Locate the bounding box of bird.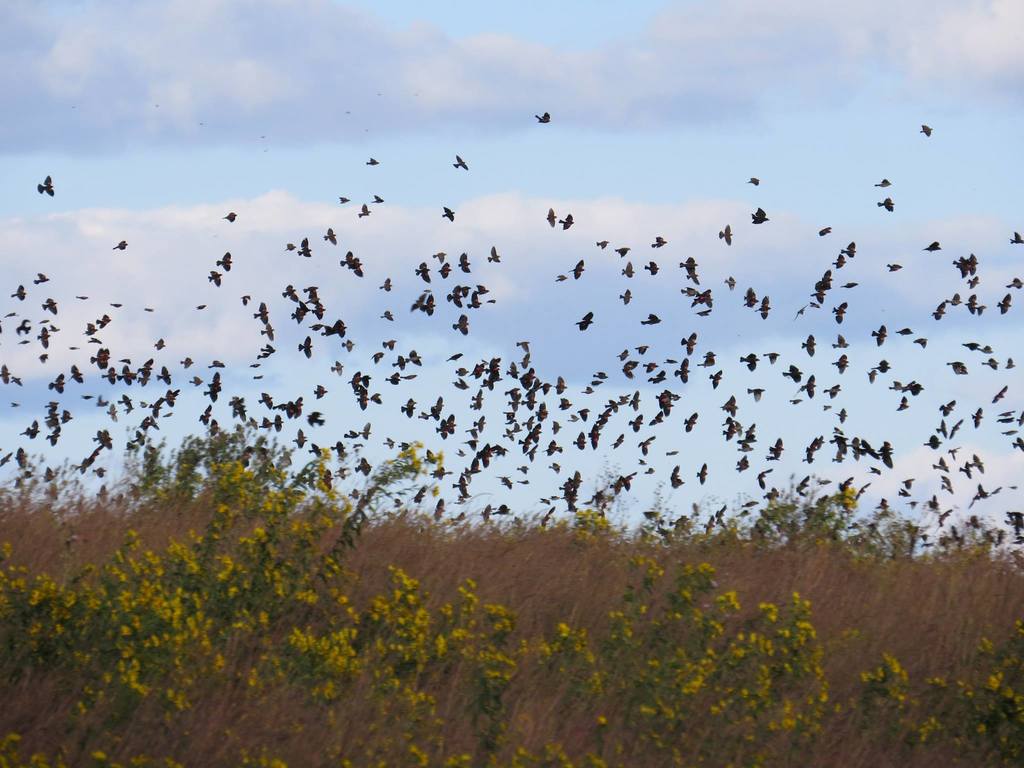
Bounding box: l=324, t=225, r=338, b=248.
